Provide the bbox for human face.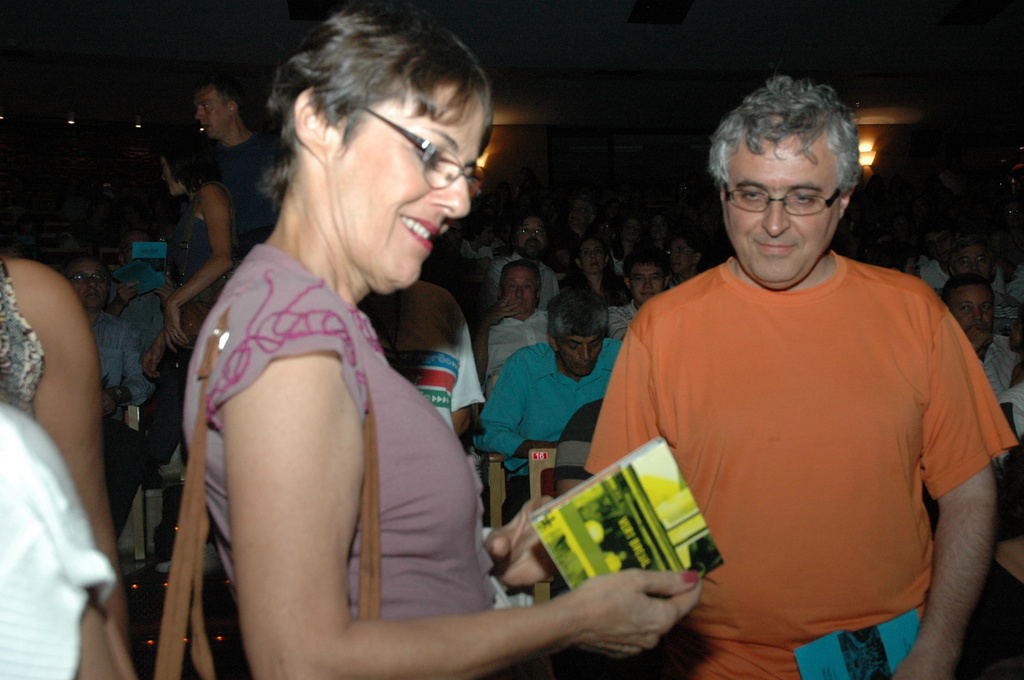
(x1=157, y1=154, x2=182, y2=190).
